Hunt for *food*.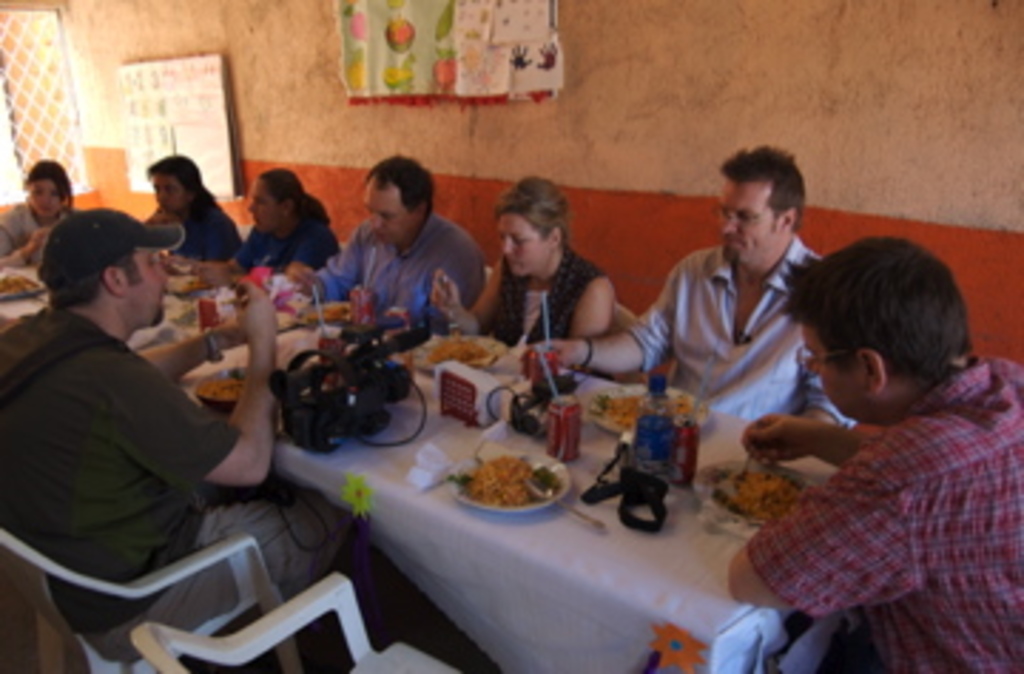
Hunted down at (711, 461, 808, 526).
